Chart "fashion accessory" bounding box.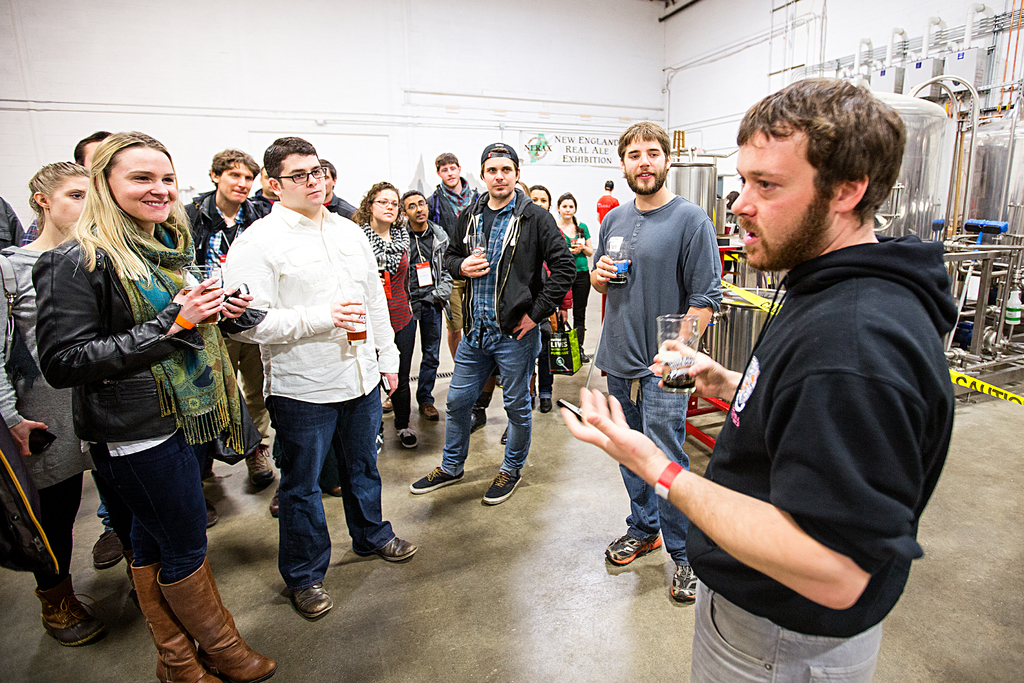
Charted: locate(130, 559, 220, 682).
